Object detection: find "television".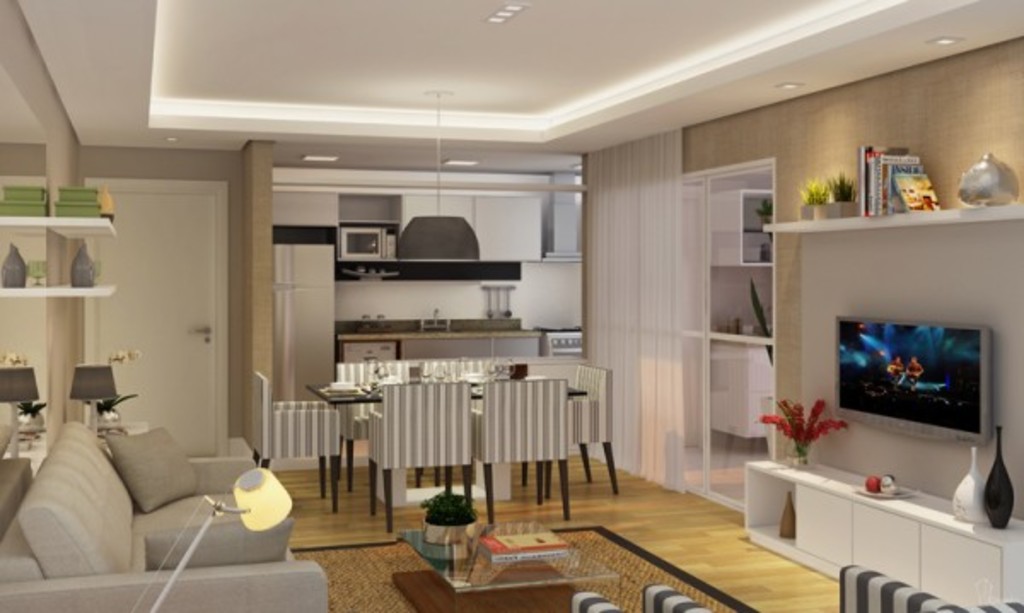
rect(833, 312, 992, 441).
